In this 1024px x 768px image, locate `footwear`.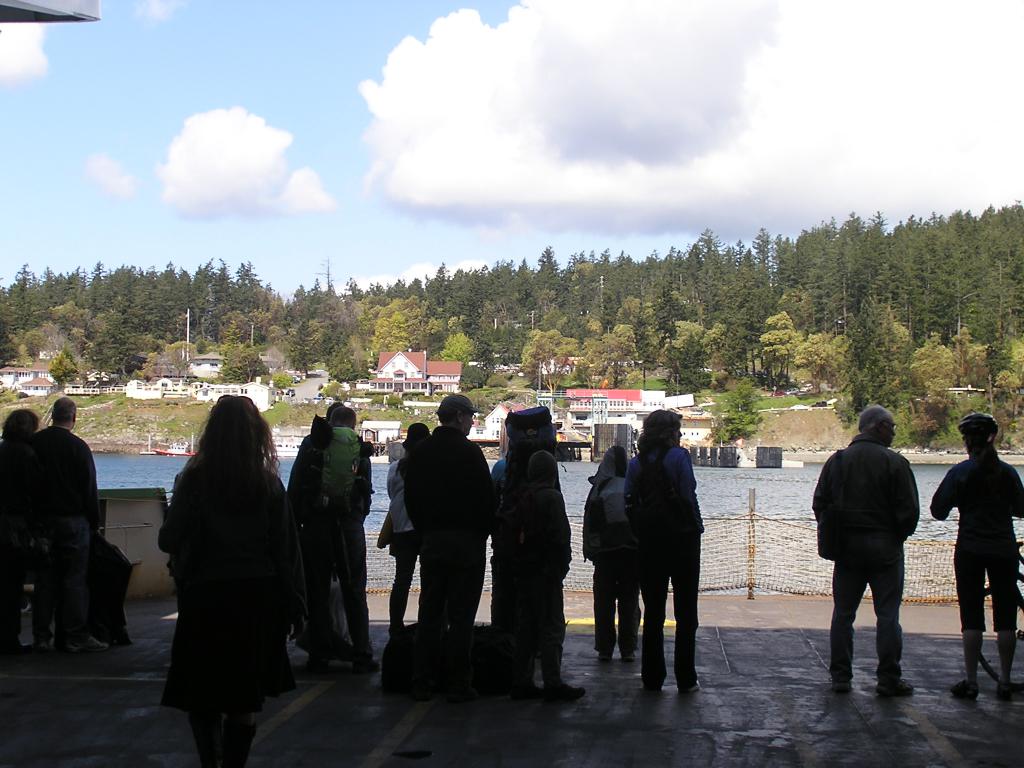
Bounding box: <box>511,683,547,701</box>.
